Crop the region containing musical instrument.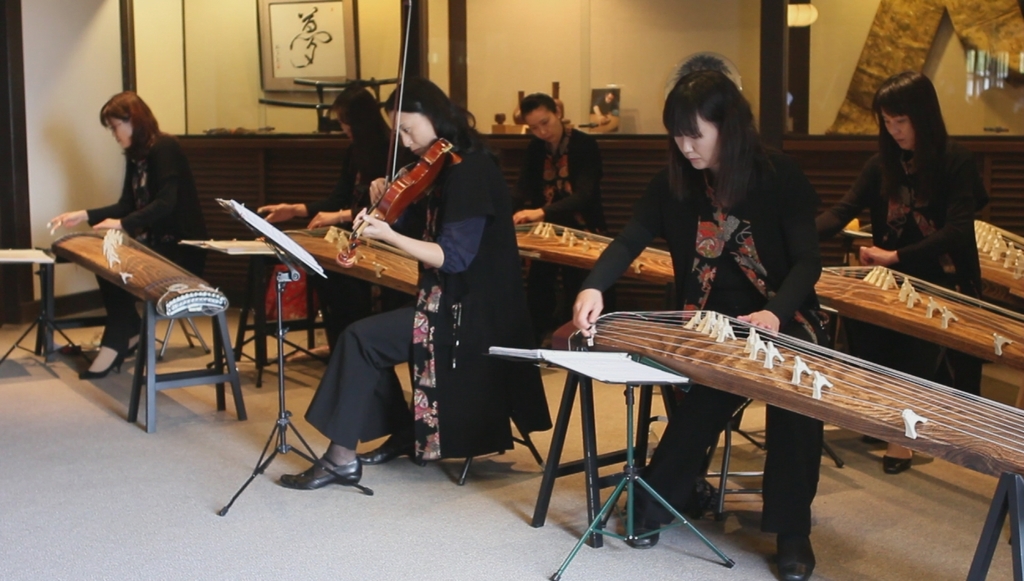
Crop region: 334:6:459:272.
